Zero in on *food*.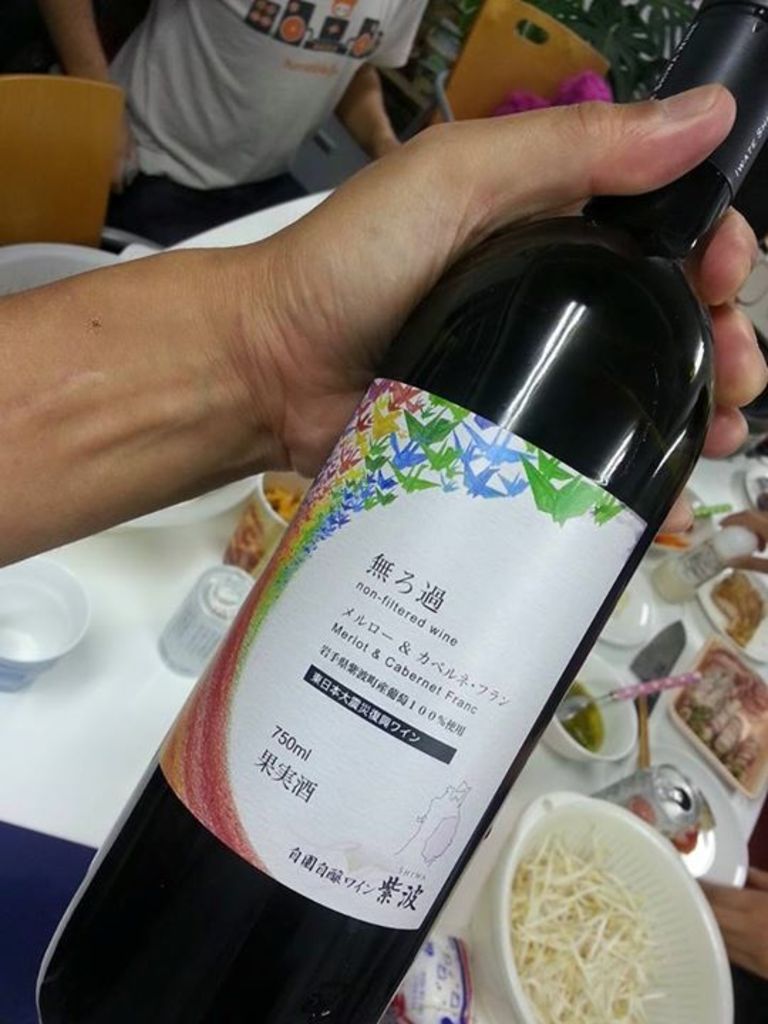
Zeroed in: crop(653, 485, 700, 548).
